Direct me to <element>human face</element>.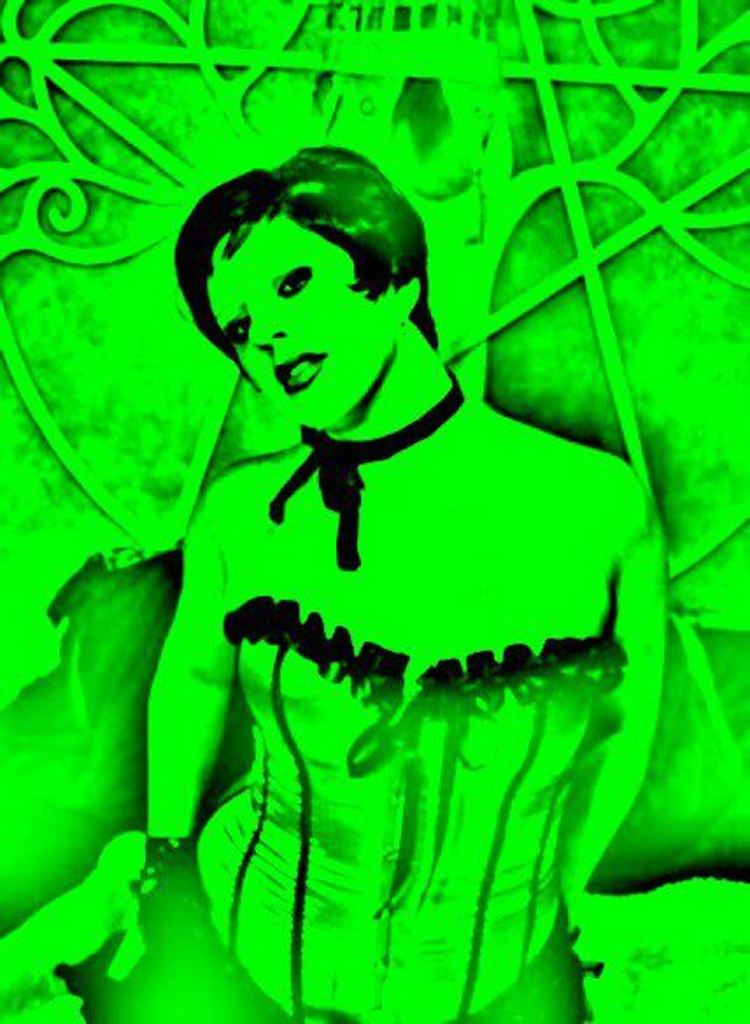
Direction: crop(198, 203, 408, 437).
